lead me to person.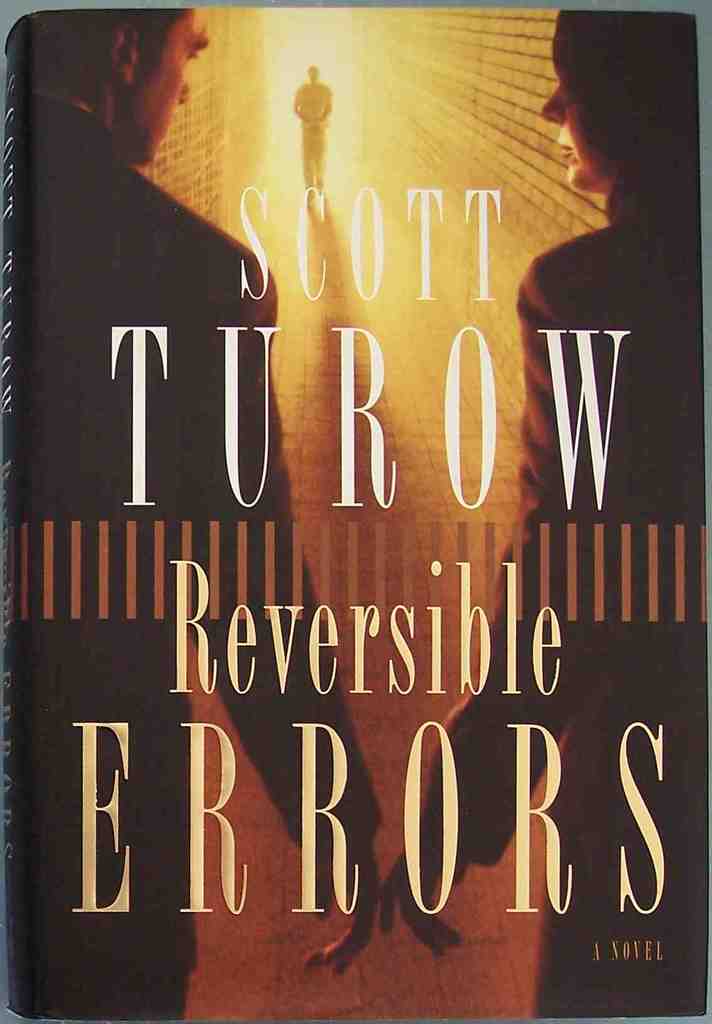
Lead to [left=6, top=10, right=381, bottom=1023].
